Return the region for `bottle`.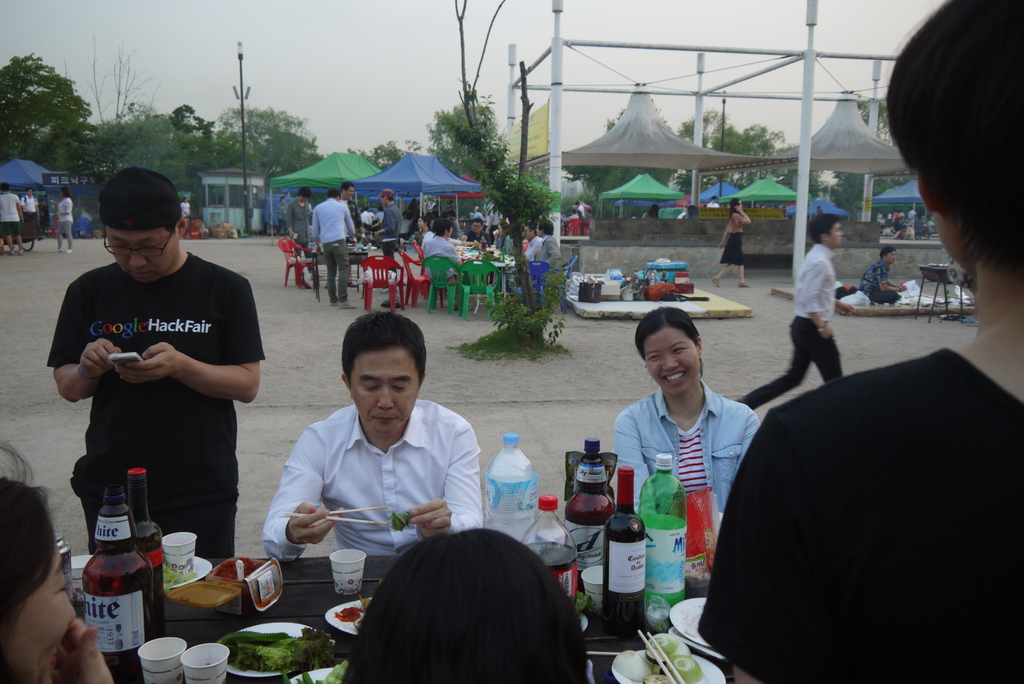
643:450:687:610.
